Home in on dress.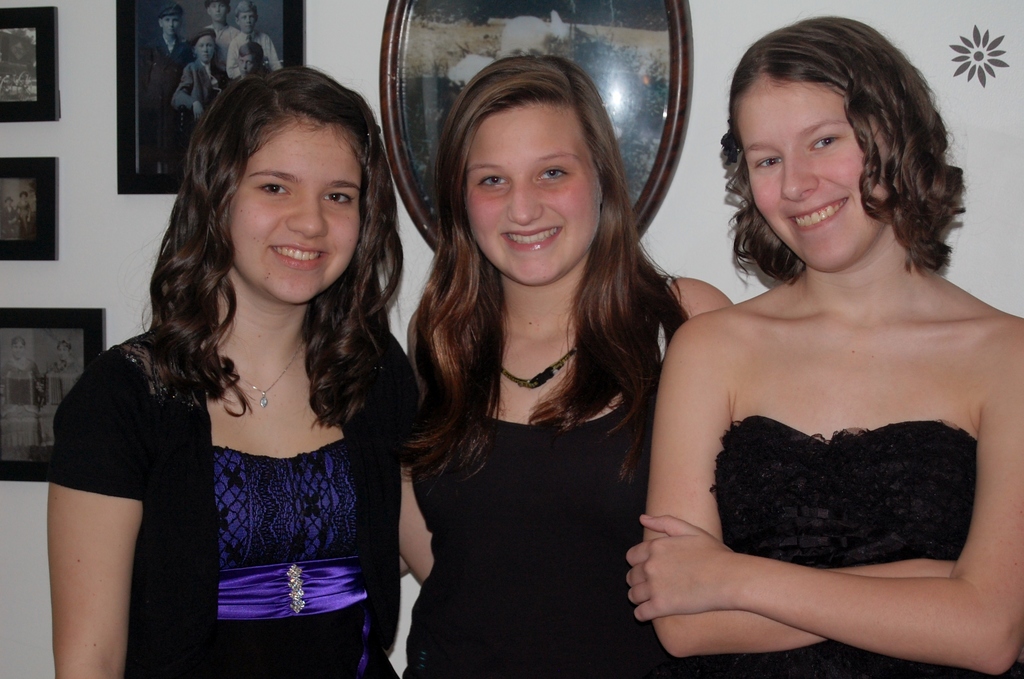
Homed in at bbox=[708, 411, 1023, 675].
